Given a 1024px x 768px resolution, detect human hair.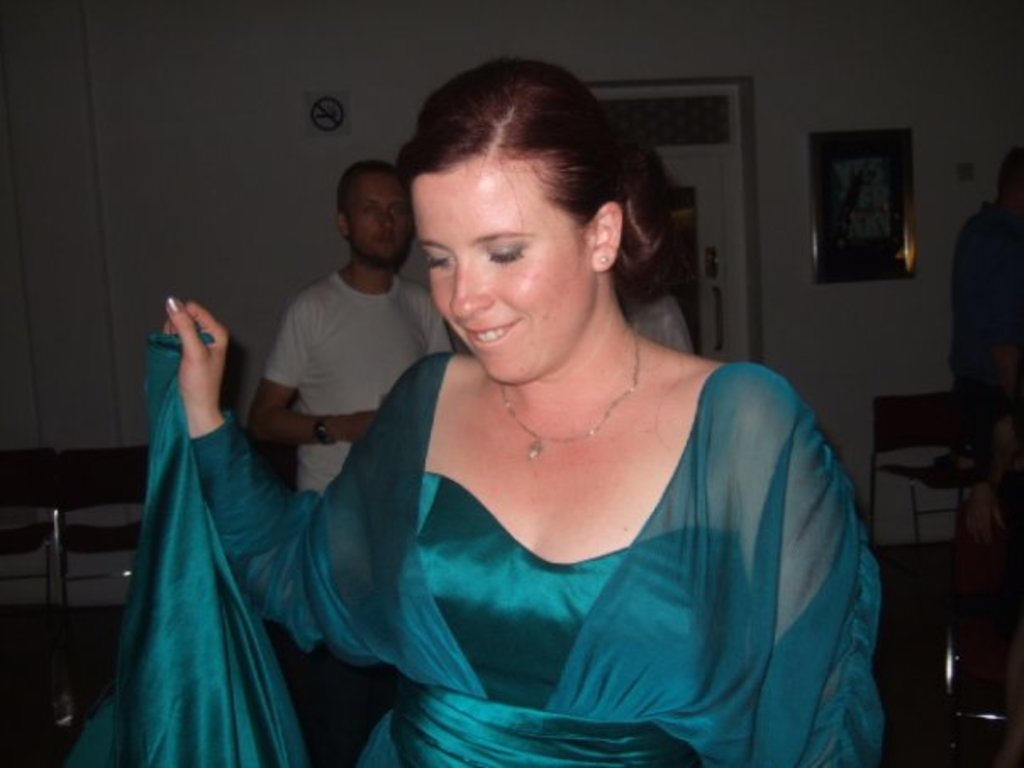
[397,58,637,302].
